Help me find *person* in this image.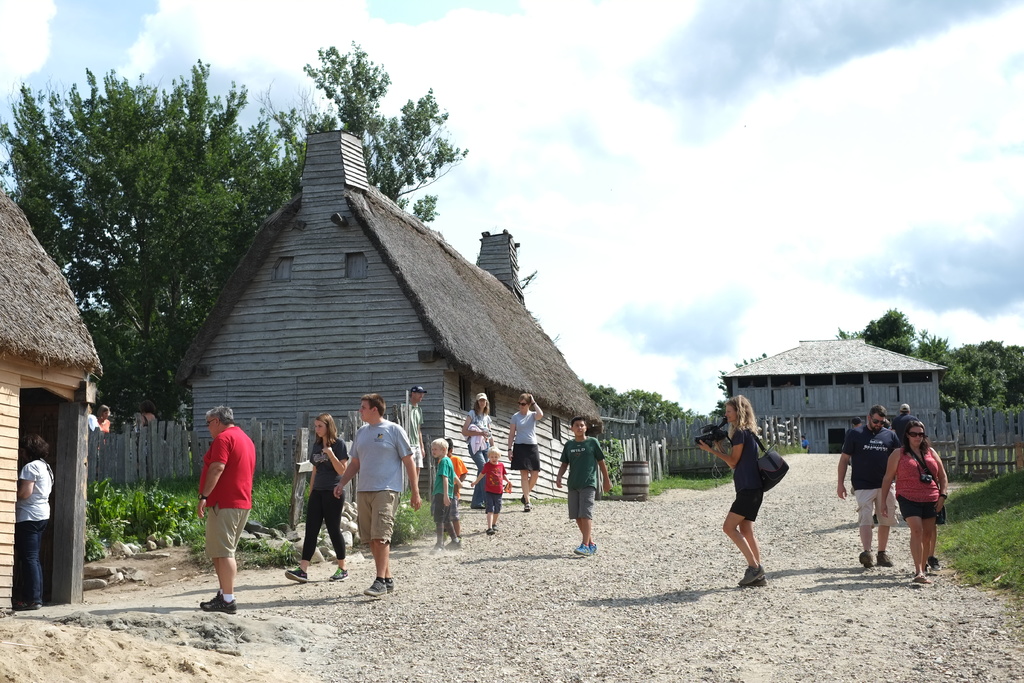
Found it: box=[287, 415, 349, 582].
